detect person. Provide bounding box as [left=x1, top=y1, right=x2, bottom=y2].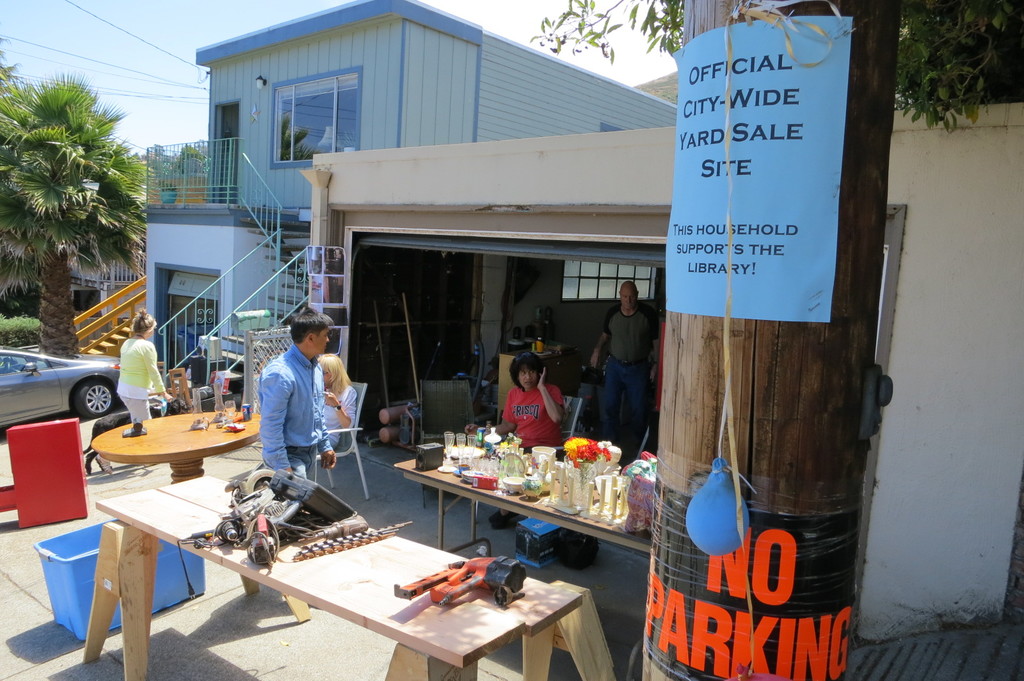
[left=253, top=306, right=344, bottom=486].
